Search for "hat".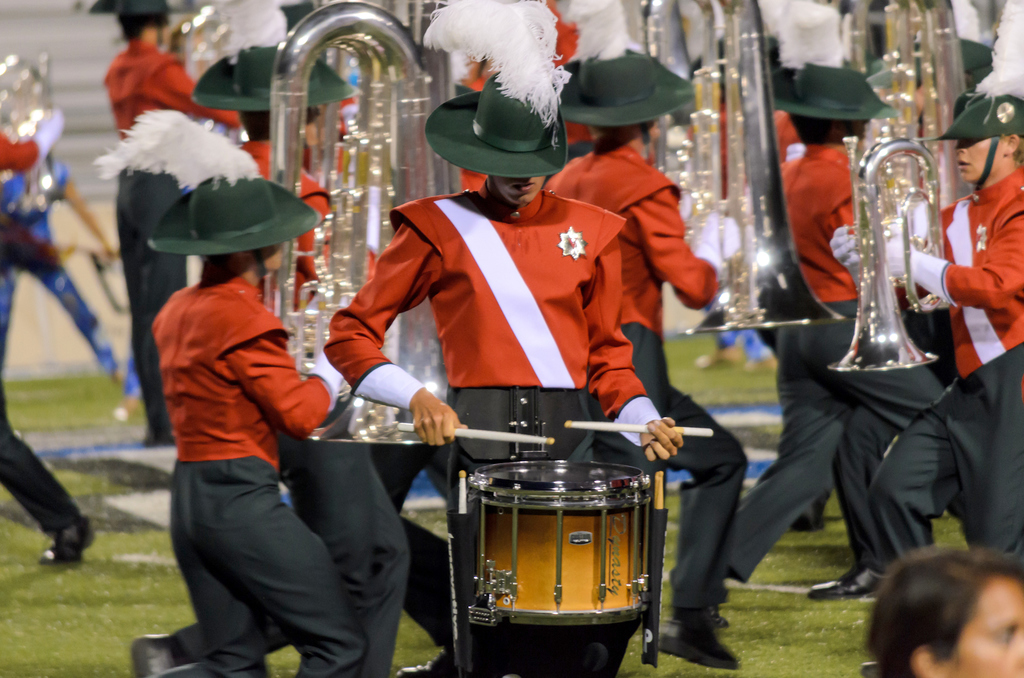
Found at box=[900, 32, 993, 85].
